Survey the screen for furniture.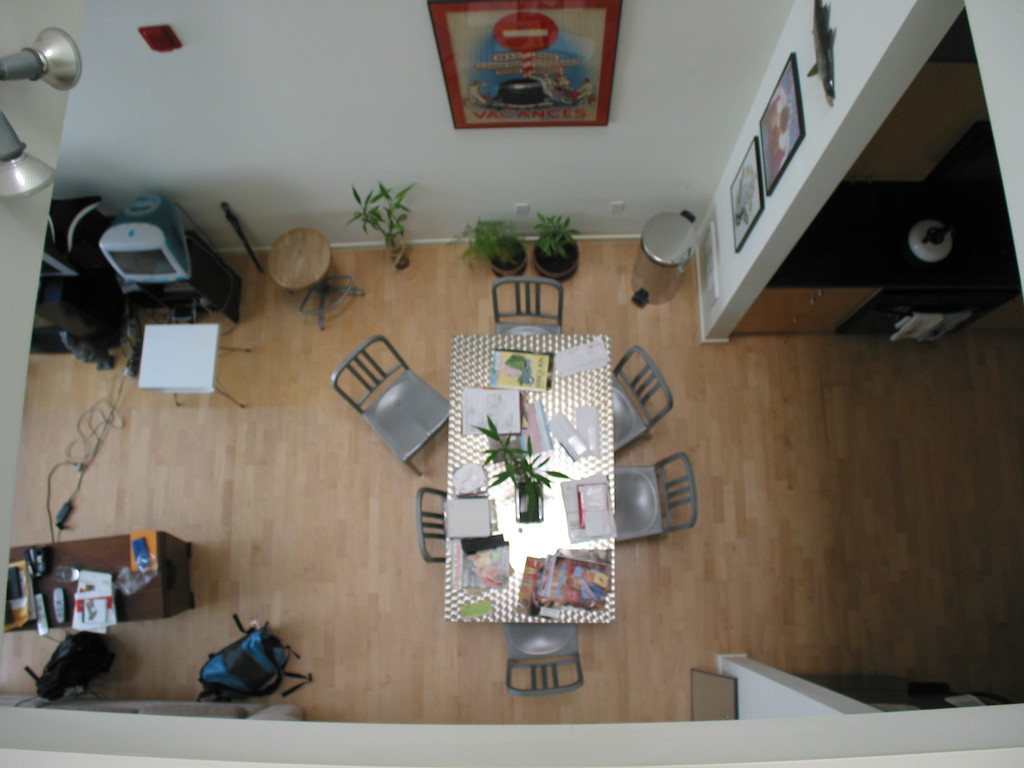
Survey found: {"x1": 138, "y1": 326, "x2": 249, "y2": 408}.
